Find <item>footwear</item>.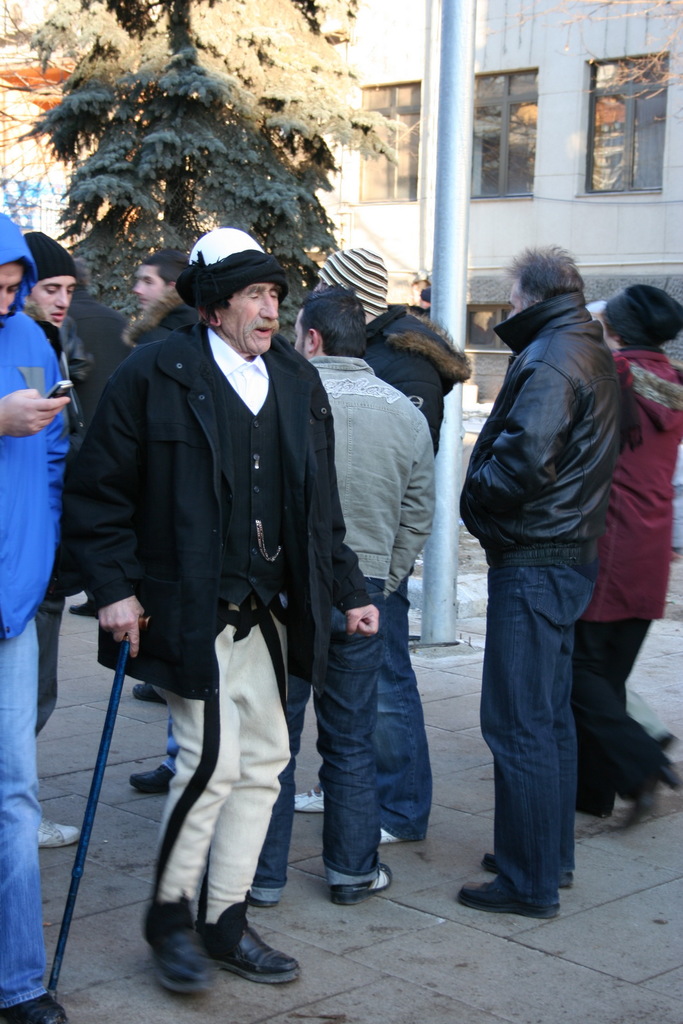
select_region(454, 875, 559, 917).
